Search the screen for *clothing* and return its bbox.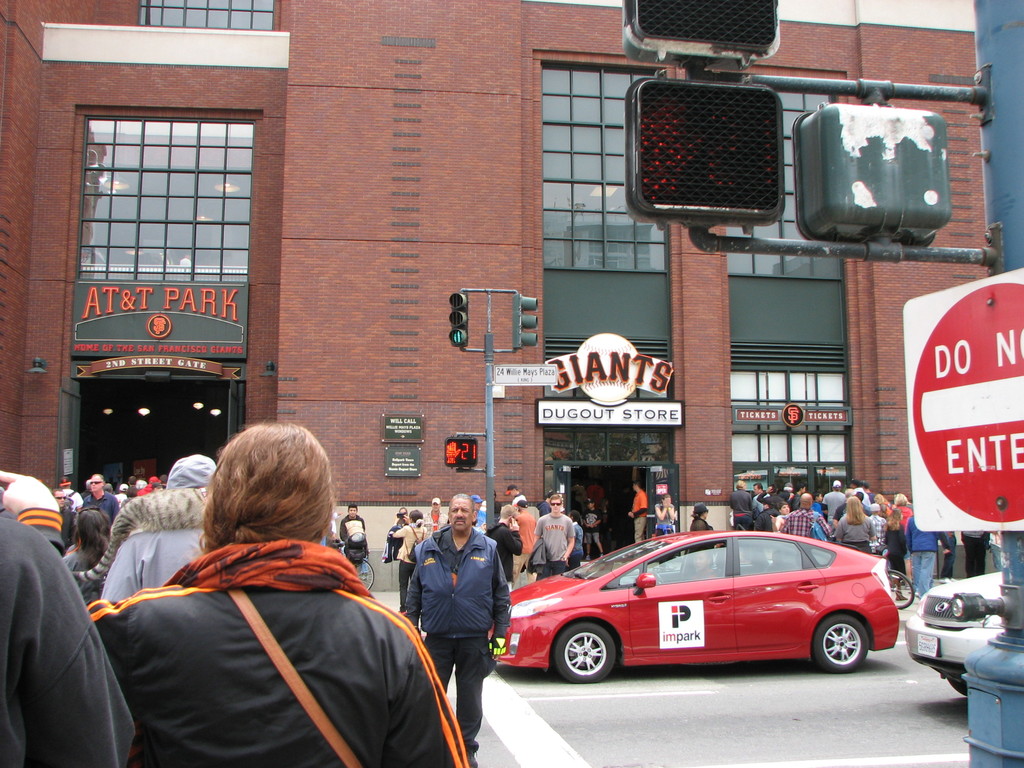
Found: pyautogui.locateOnScreen(424, 508, 438, 531).
